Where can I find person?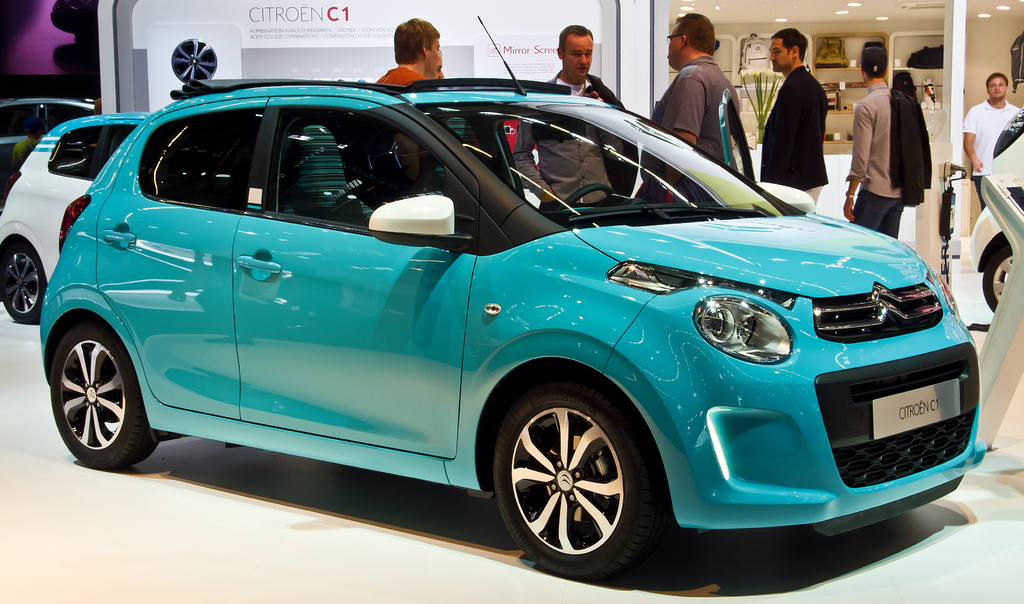
You can find it at box=[369, 16, 443, 92].
